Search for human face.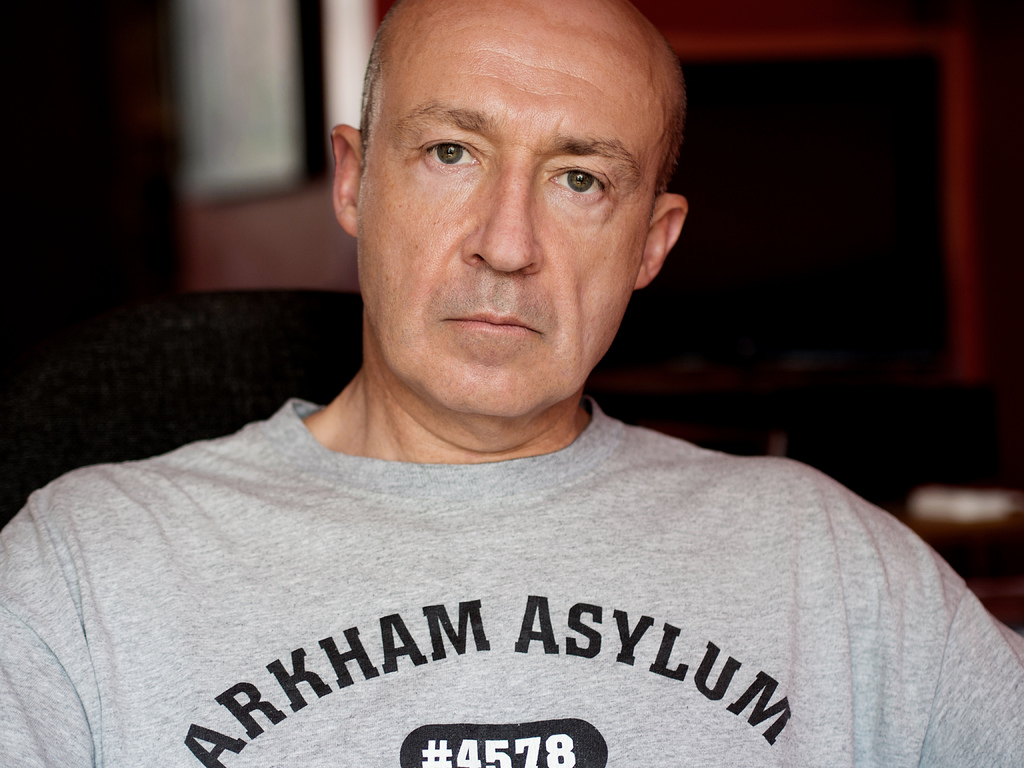
Found at [360,3,653,413].
